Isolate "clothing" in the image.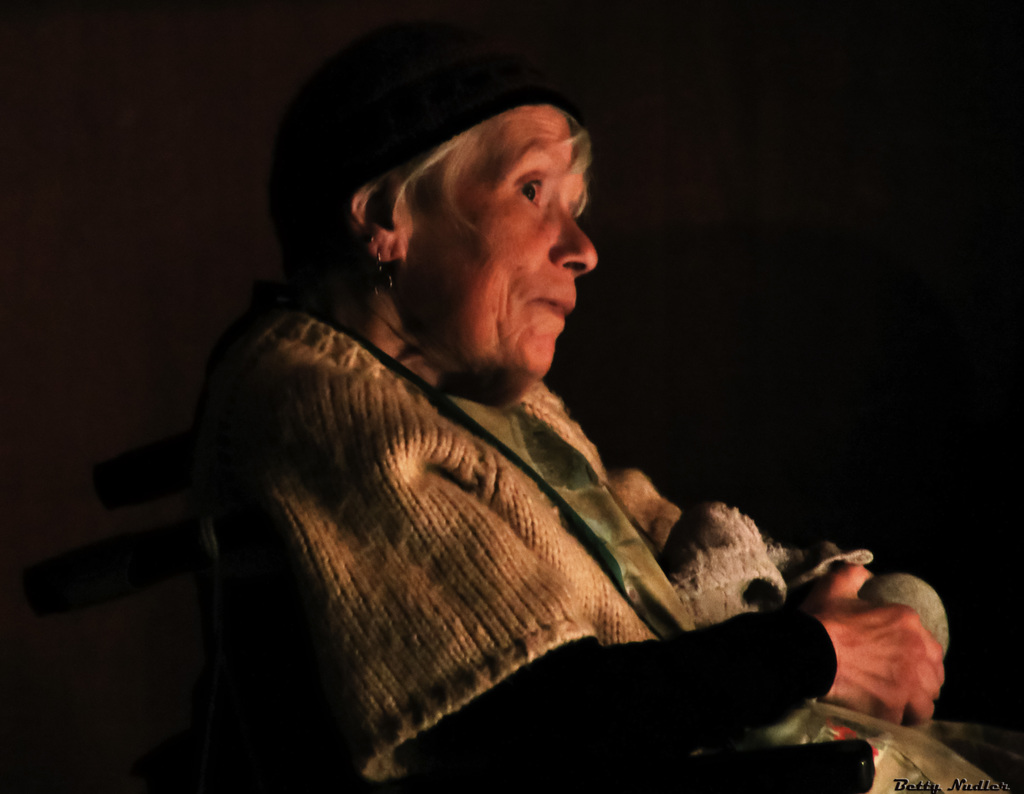
Isolated region: (198,317,1023,793).
